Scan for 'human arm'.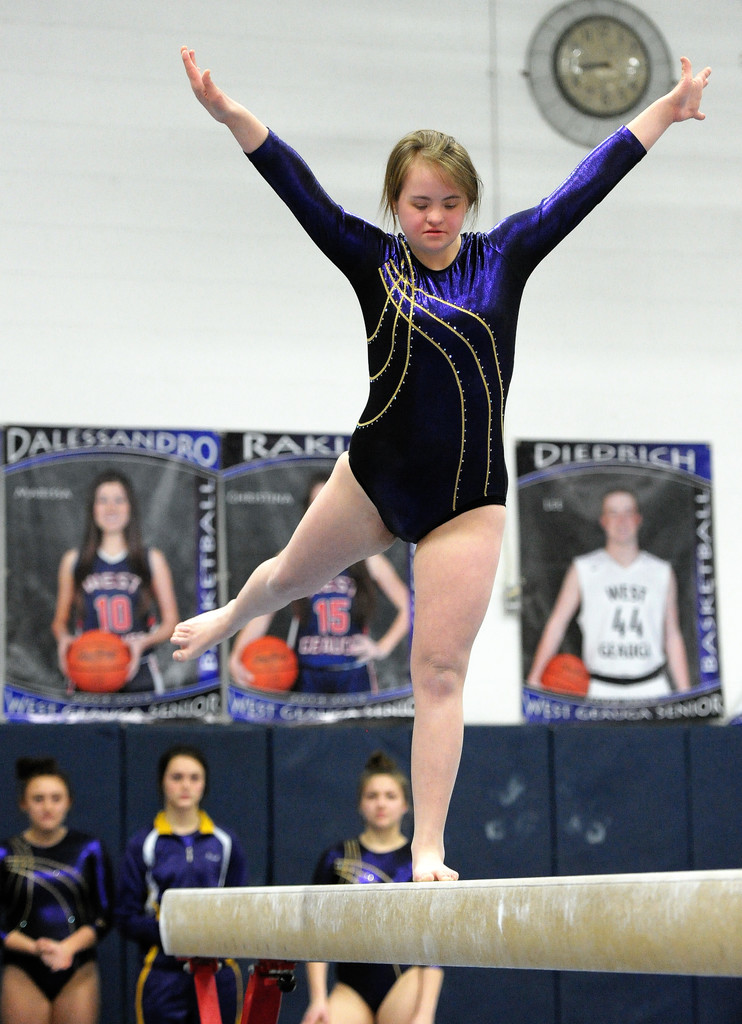
Scan result: 110 831 167 941.
